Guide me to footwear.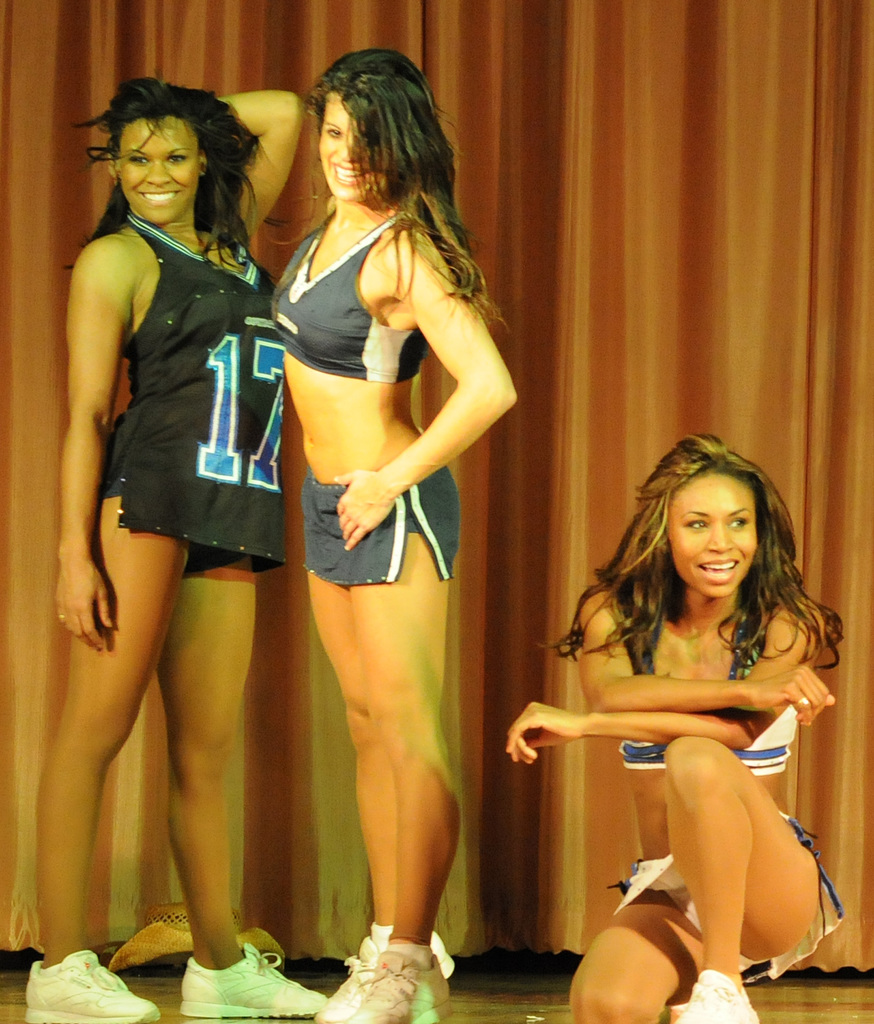
Guidance: locate(349, 948, 452, 1023).
